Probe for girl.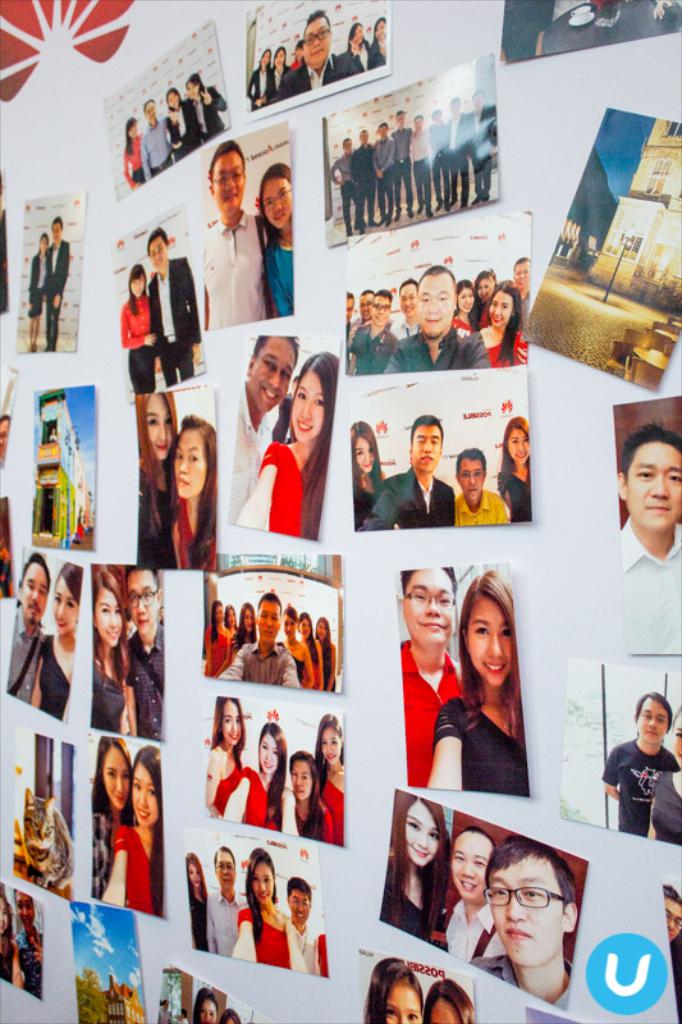
Probe result: left=87, top=731, right=136, bottom=895.
